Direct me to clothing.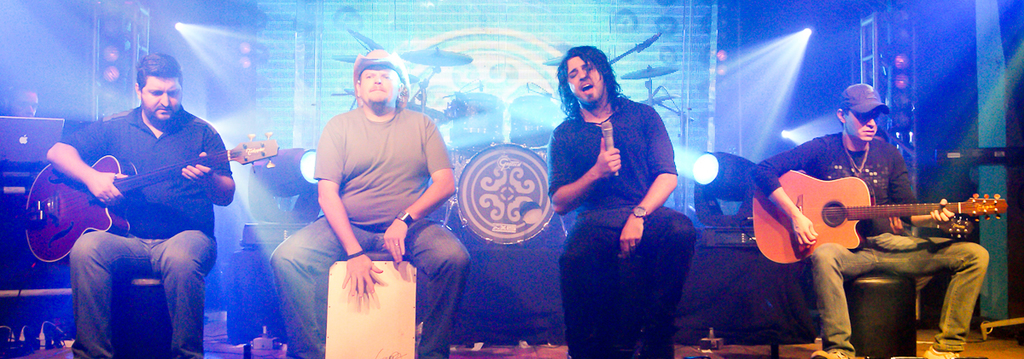
Direction: 546/98/692/358.
